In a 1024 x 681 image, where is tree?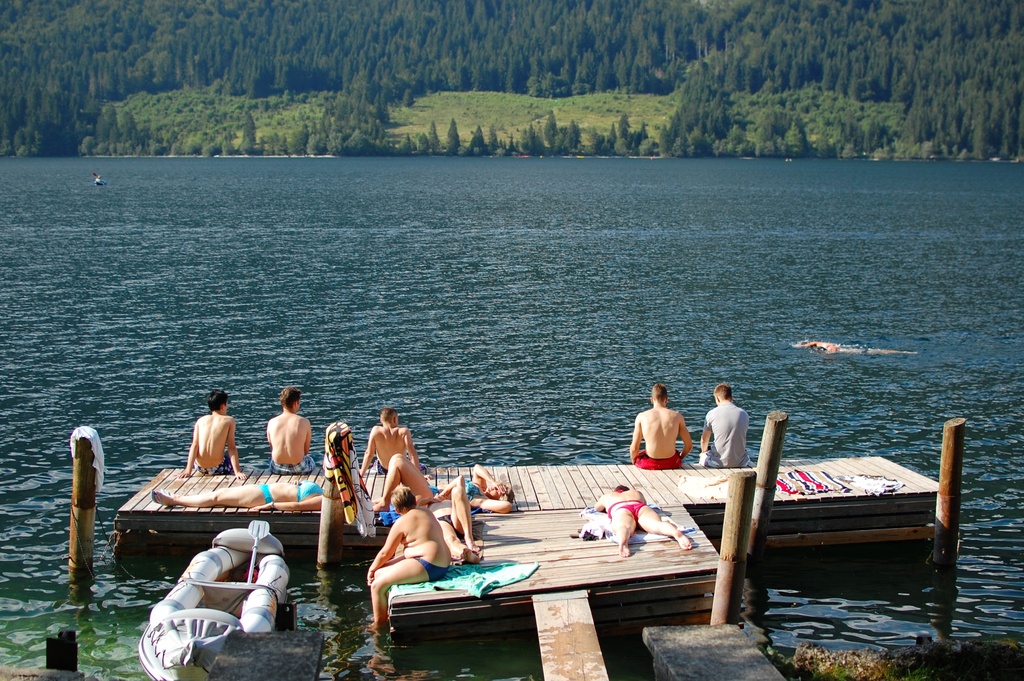
(648,49,733,167).
